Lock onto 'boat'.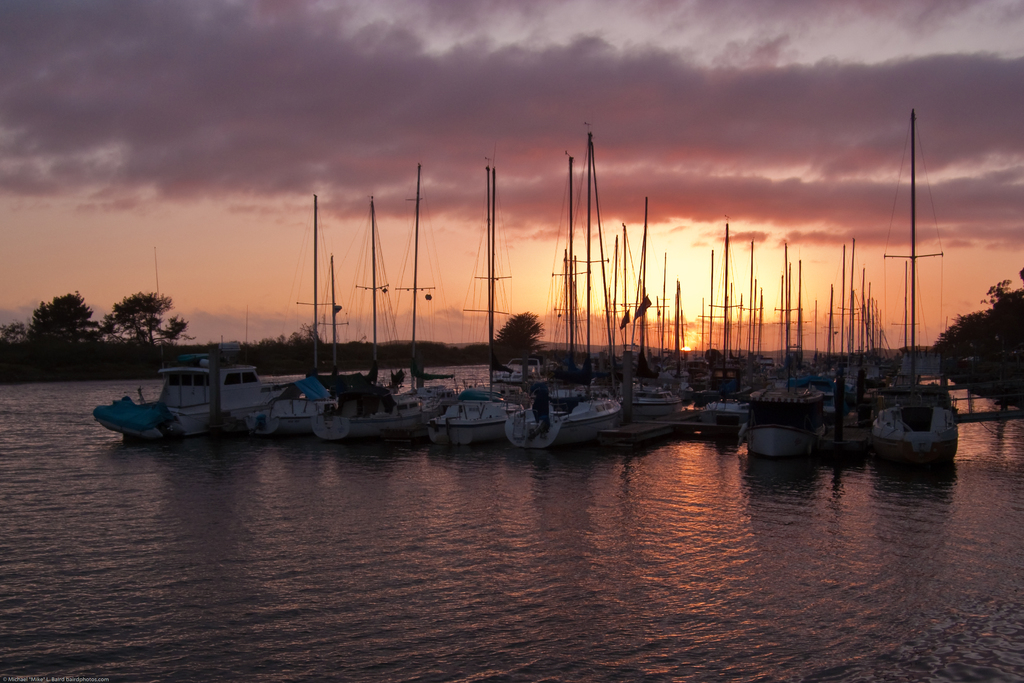
Locked: box=[594, 211, 682, 407].
